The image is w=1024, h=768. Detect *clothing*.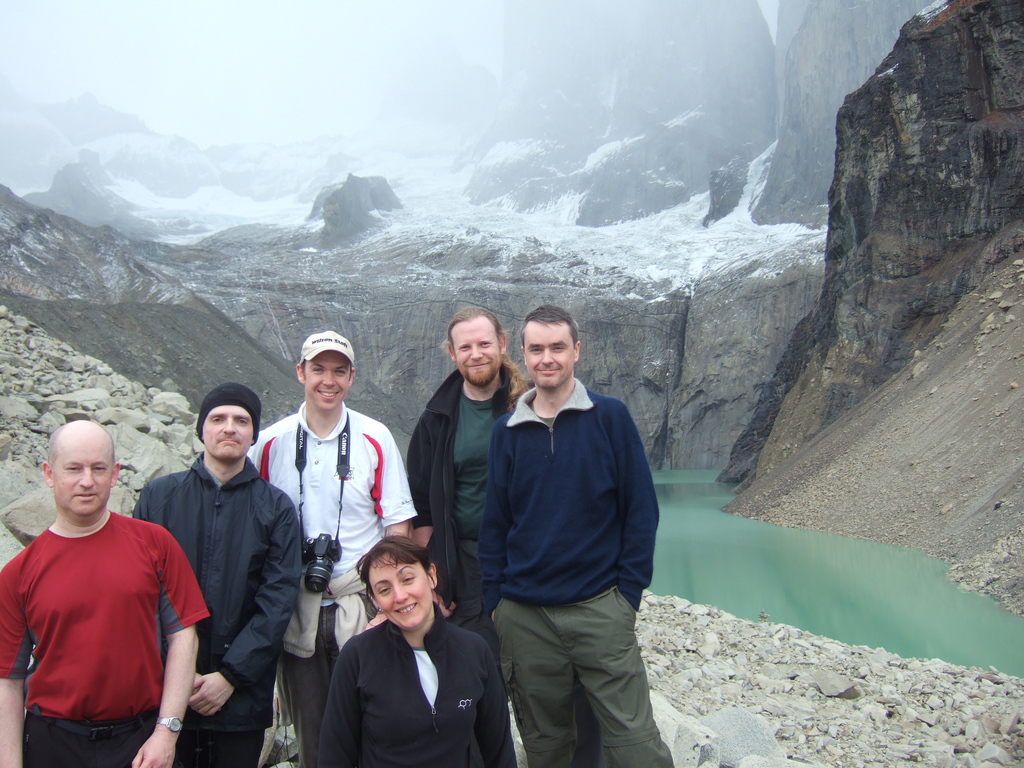
Detection: 0:524:218:767.
